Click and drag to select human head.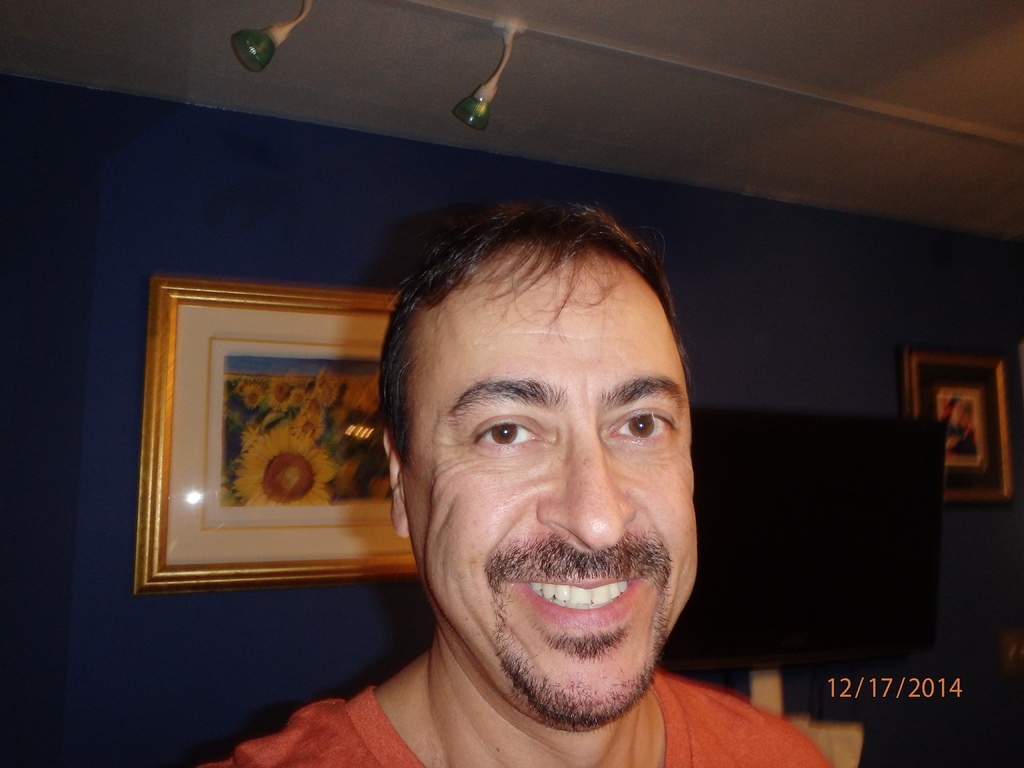
Selection: bbox=[948, 399, 965, 426].
